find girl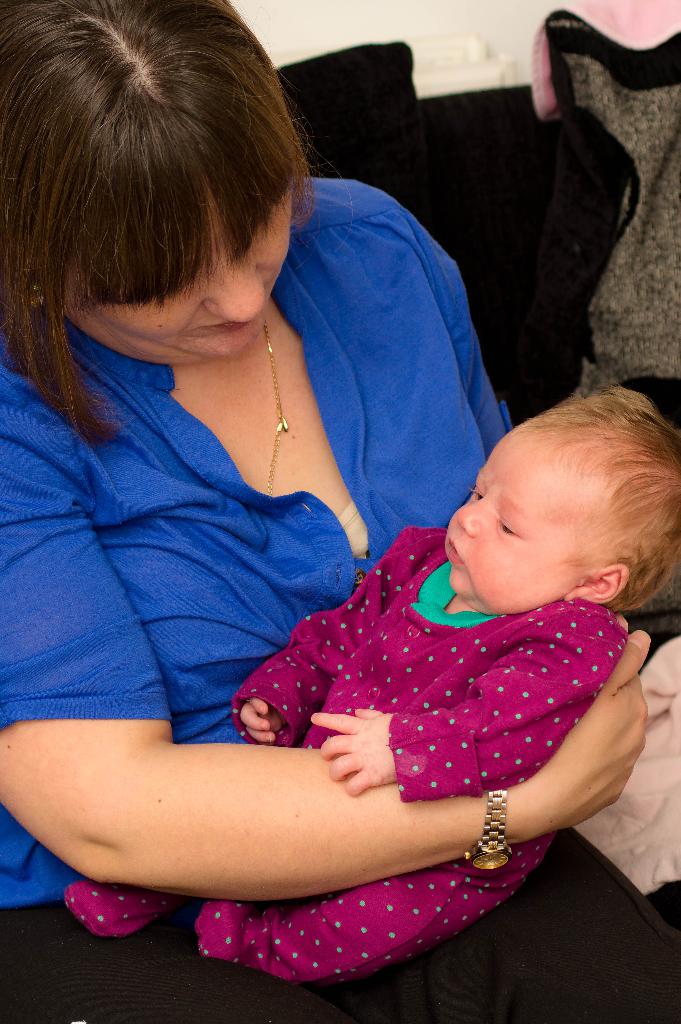
x1=63 y1=365 x2=680 y2=973
